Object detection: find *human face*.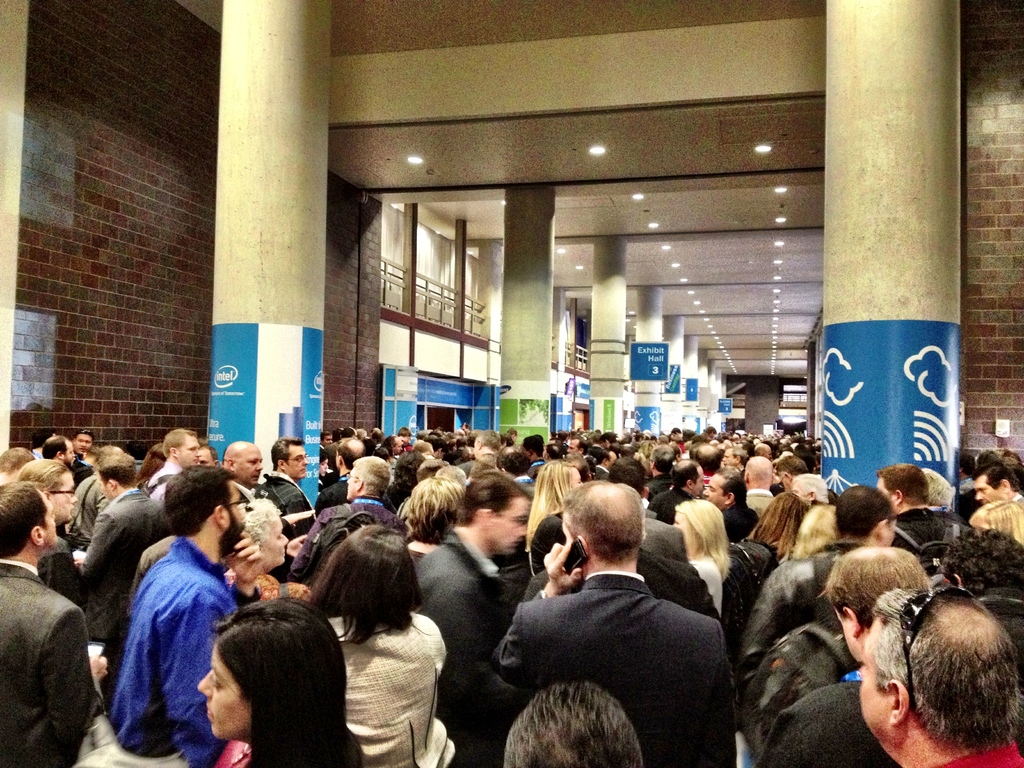
BBox(492, 497, 531, 556).
